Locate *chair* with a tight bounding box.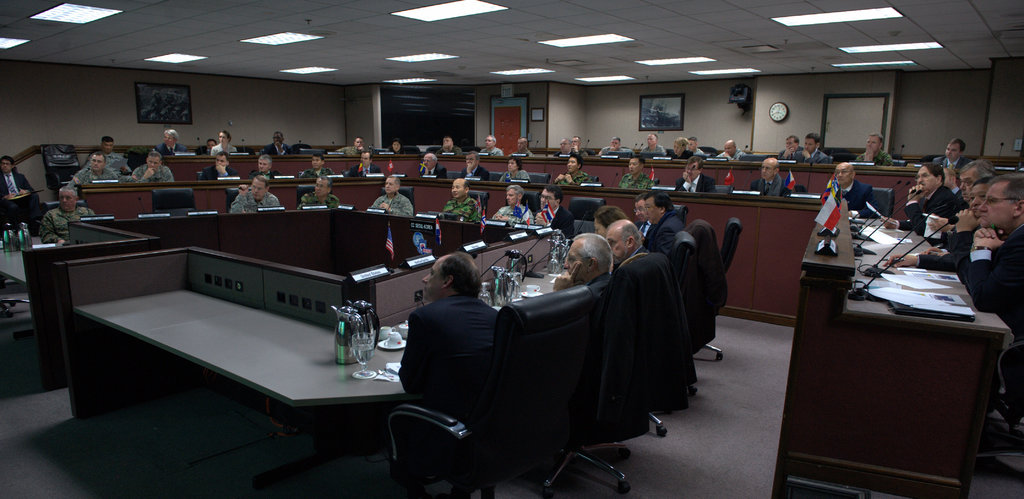
<bbox>531, 254, 661, 497</bbox>.
